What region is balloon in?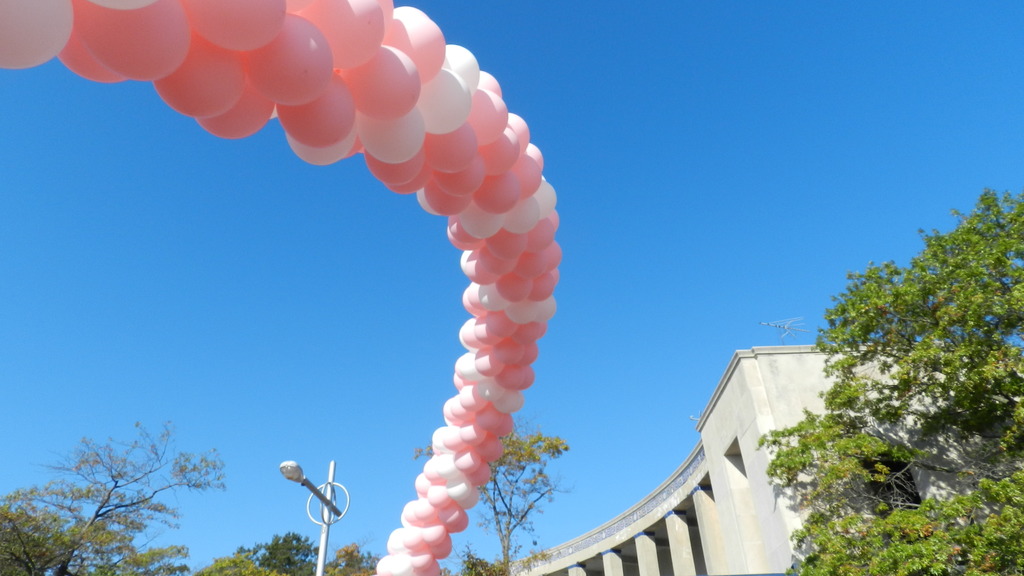
{"x1": 250, "y1": 14, "x2": 330, "y2": 108}.
